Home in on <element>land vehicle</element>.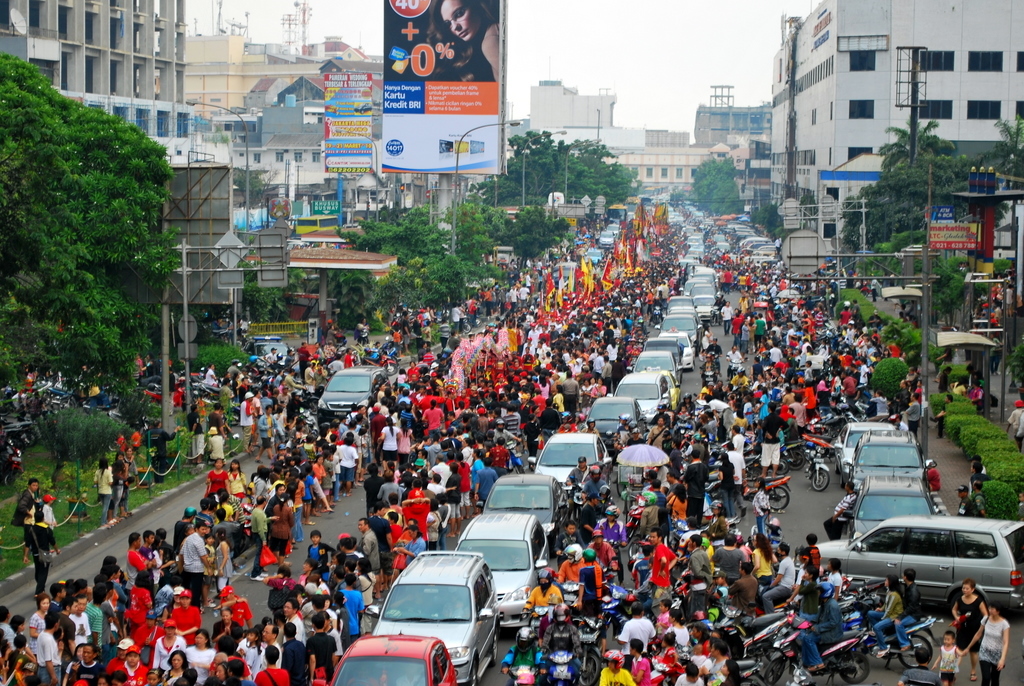
Homed in at locate(745, 470, 789, 509).
